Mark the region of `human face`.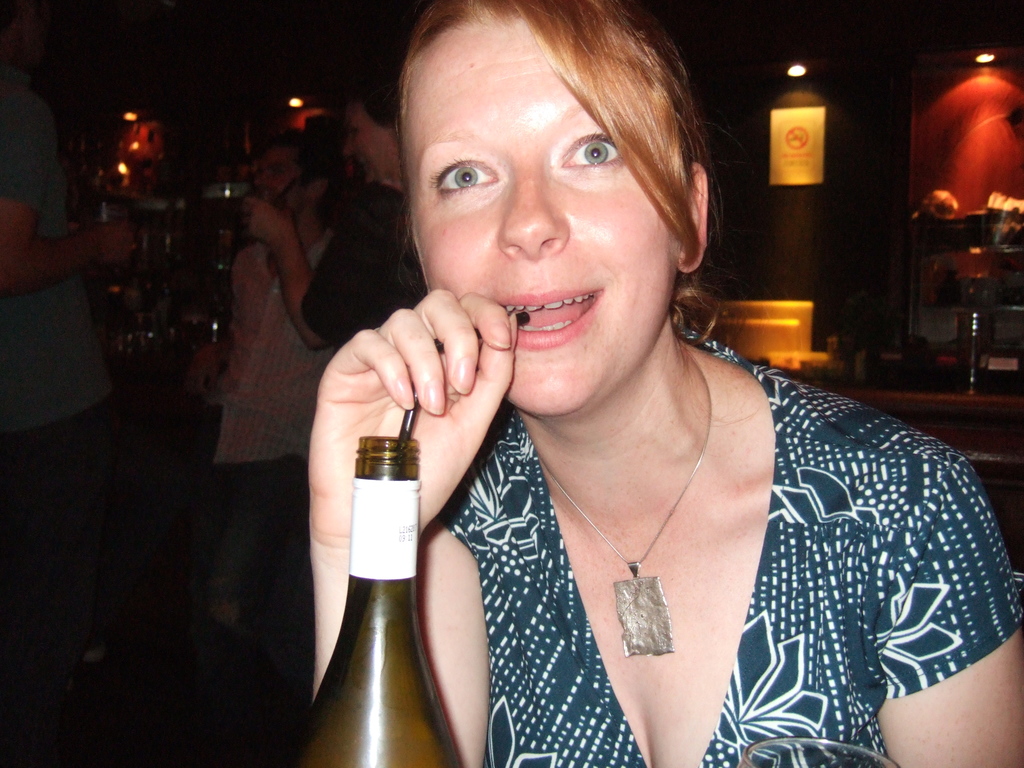
Region: rect(342, 100, 401, 184).
